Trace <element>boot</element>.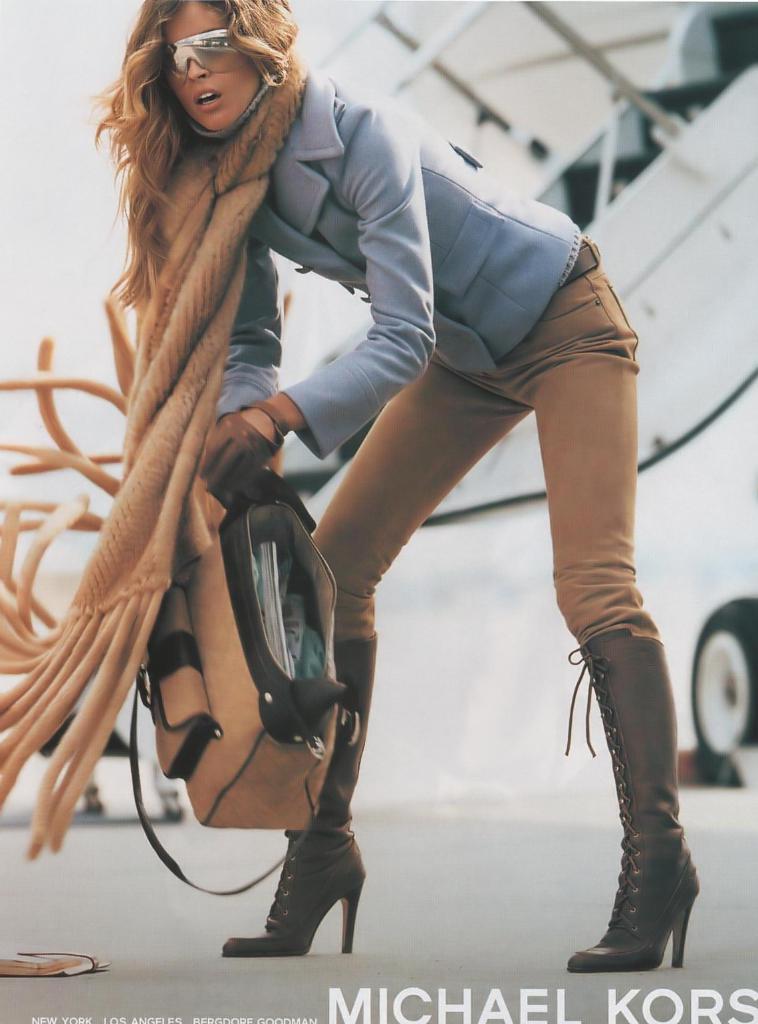
Traced to detection(573, 613, 706, 971).
